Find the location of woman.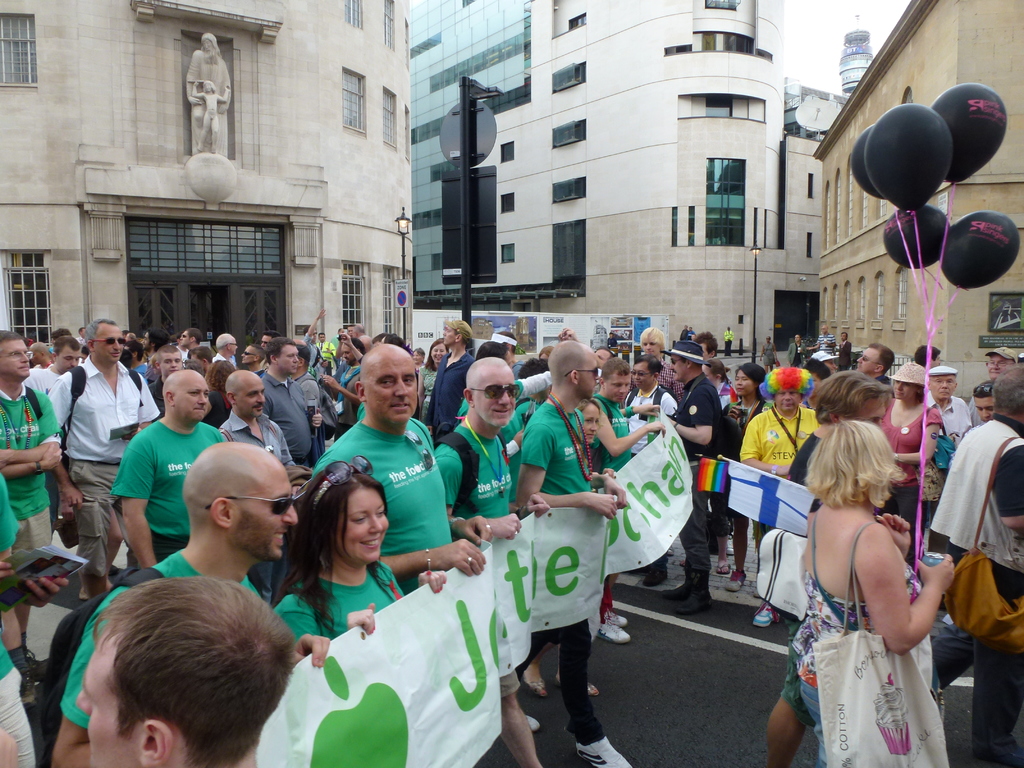
Location: Rect(776, 388, 957, 764).
